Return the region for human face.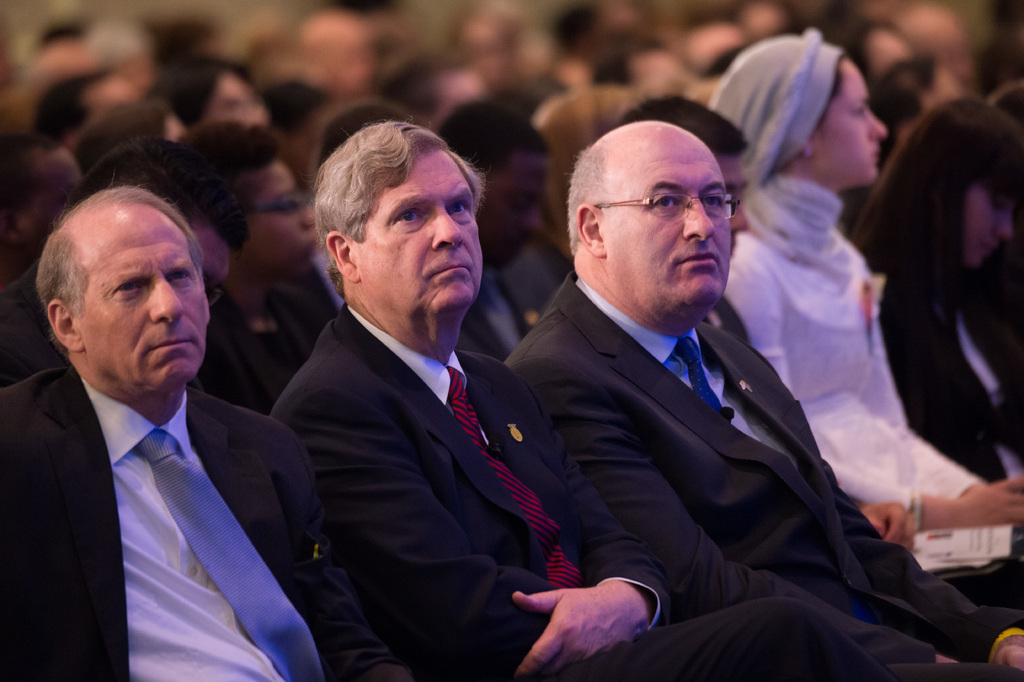
select_region(602, 134, 737, 317).
